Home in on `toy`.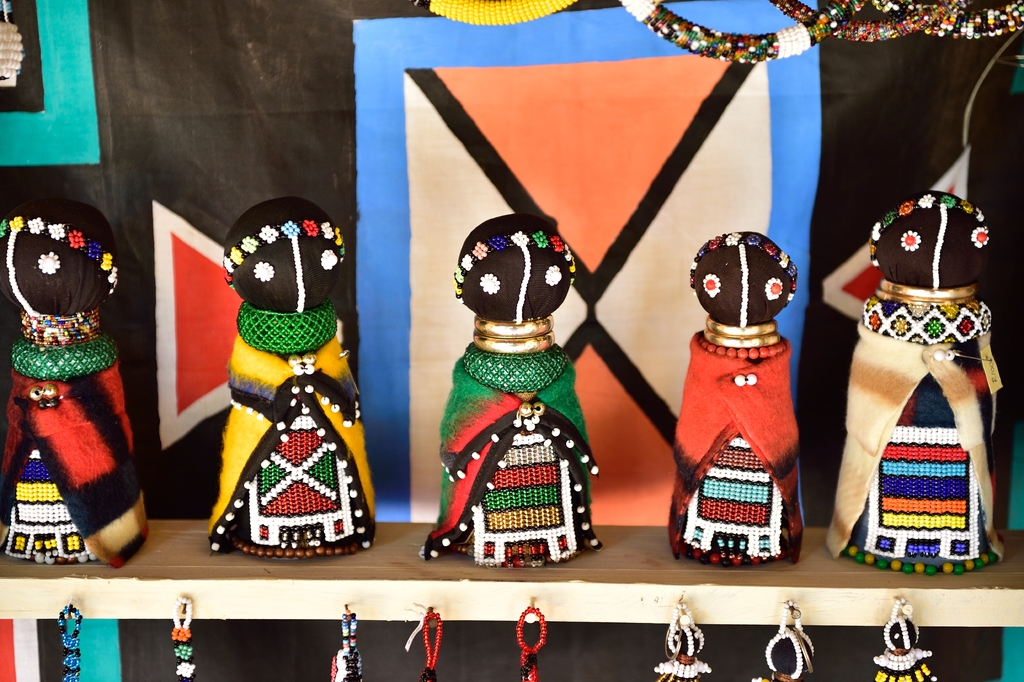
Homed in at 0 202 154 565.
